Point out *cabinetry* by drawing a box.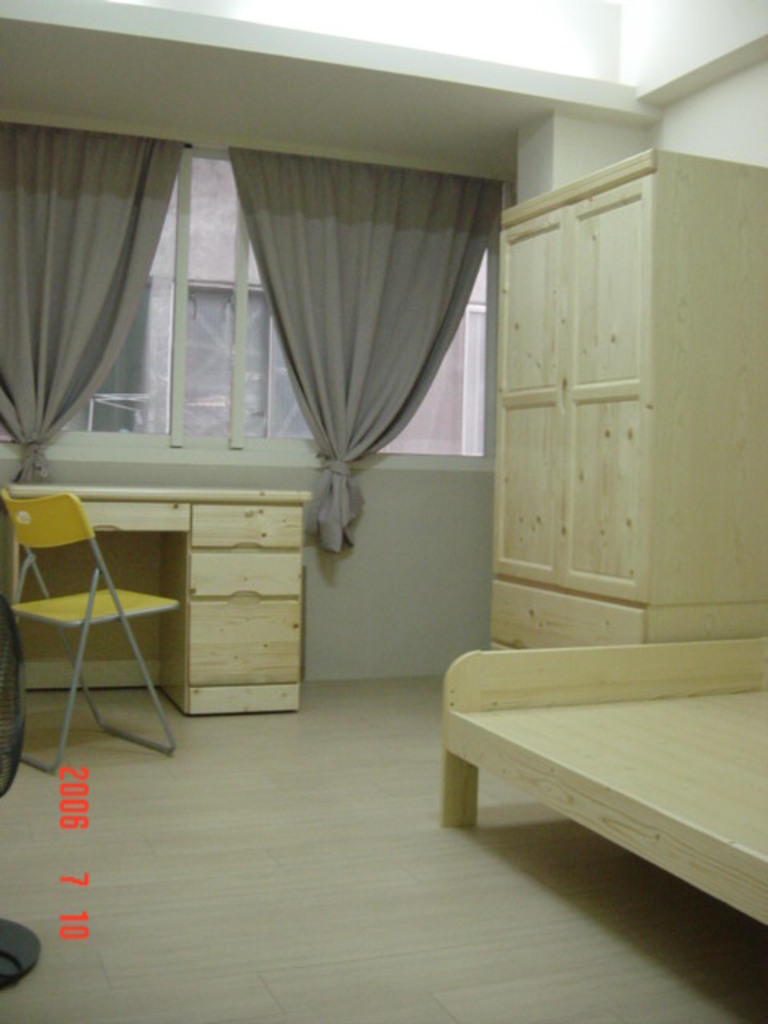
(0, 486, 310, 733).
